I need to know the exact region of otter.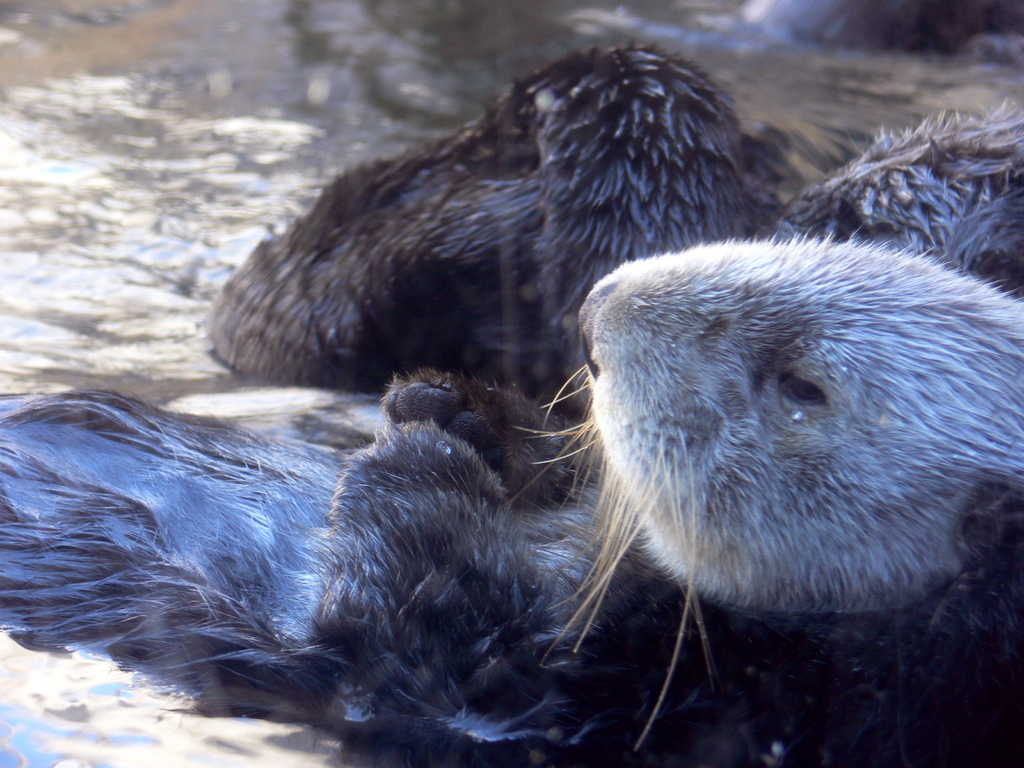
Region: BBox(196, 36, 1023, 421).
